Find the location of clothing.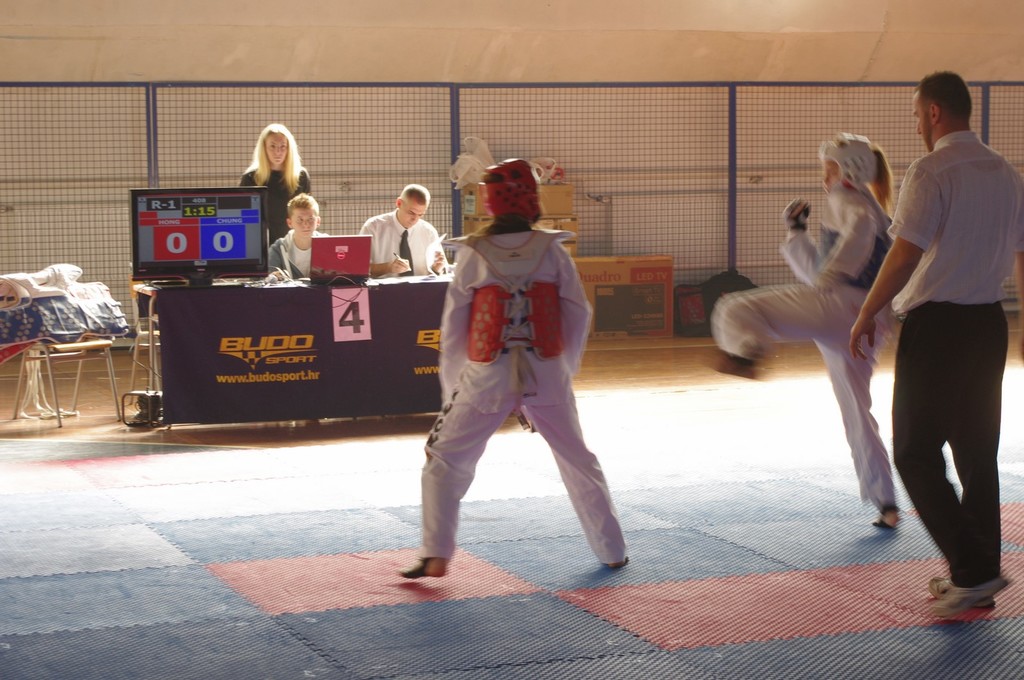
Location: (268, 232, 327, 276).
